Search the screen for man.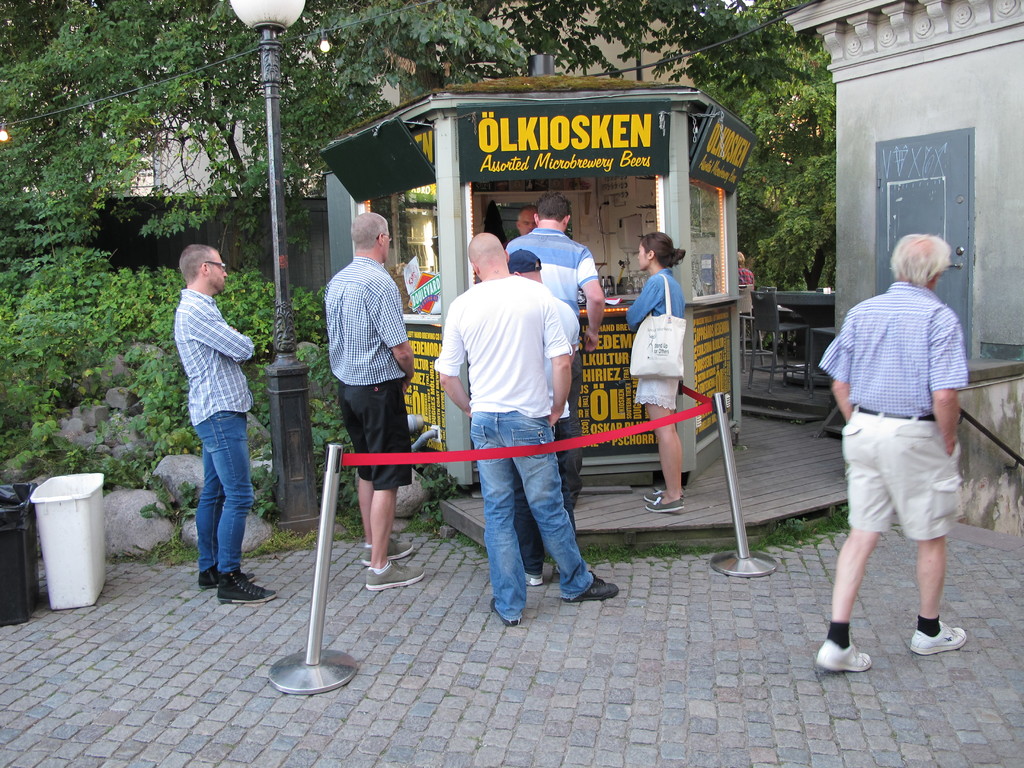
Found at x1=506 y1=193 x2=601 y2=425.
